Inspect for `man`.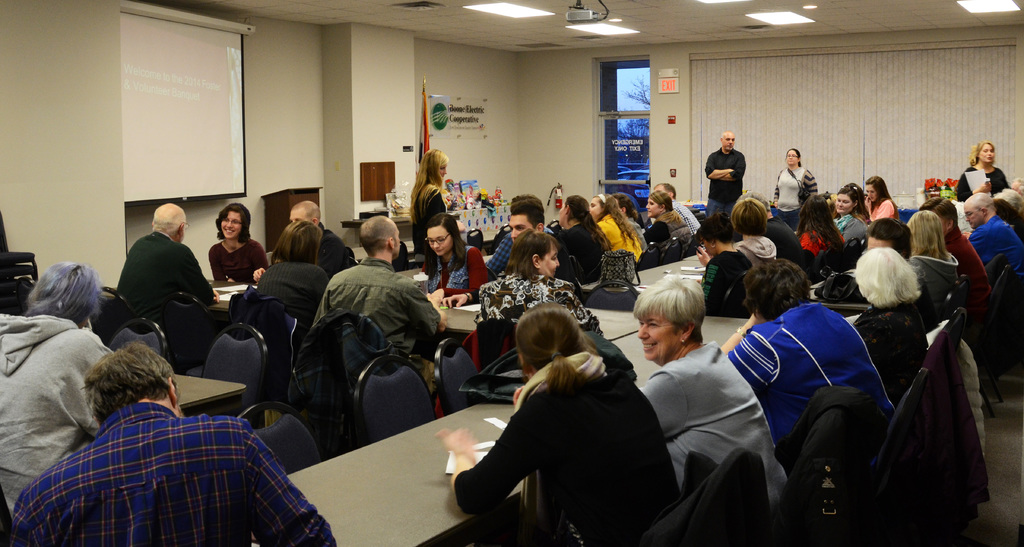
Inspection: [left=6, top=337, right=334, bottom=546].
